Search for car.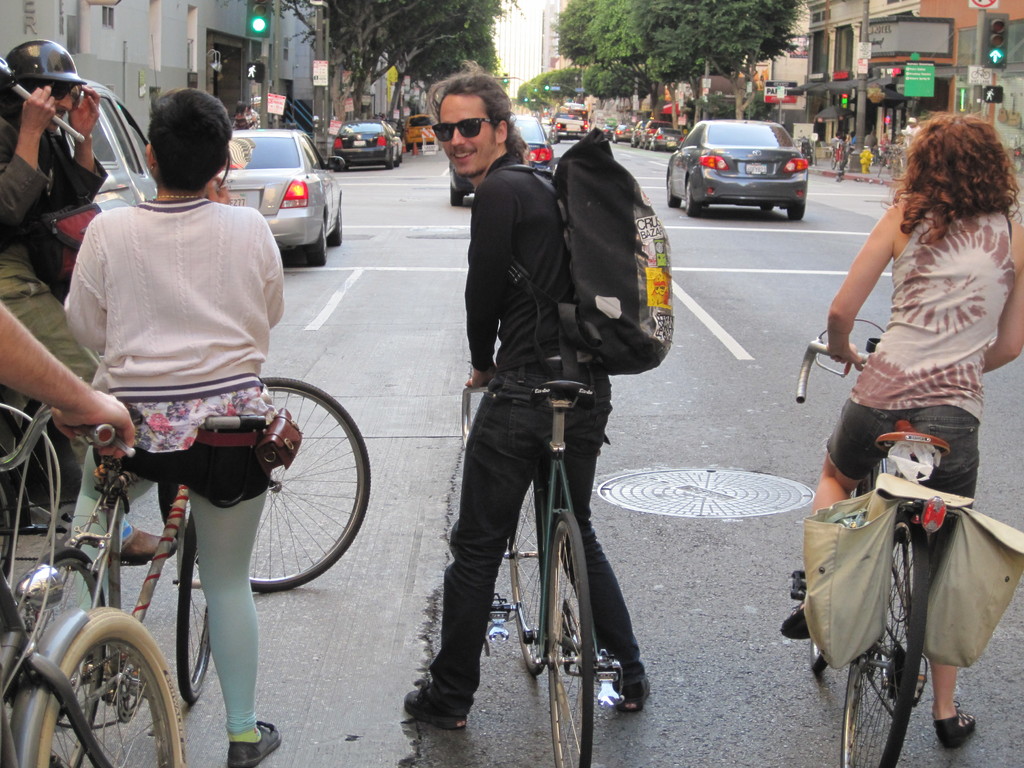
Found at (392,118,405,164).
